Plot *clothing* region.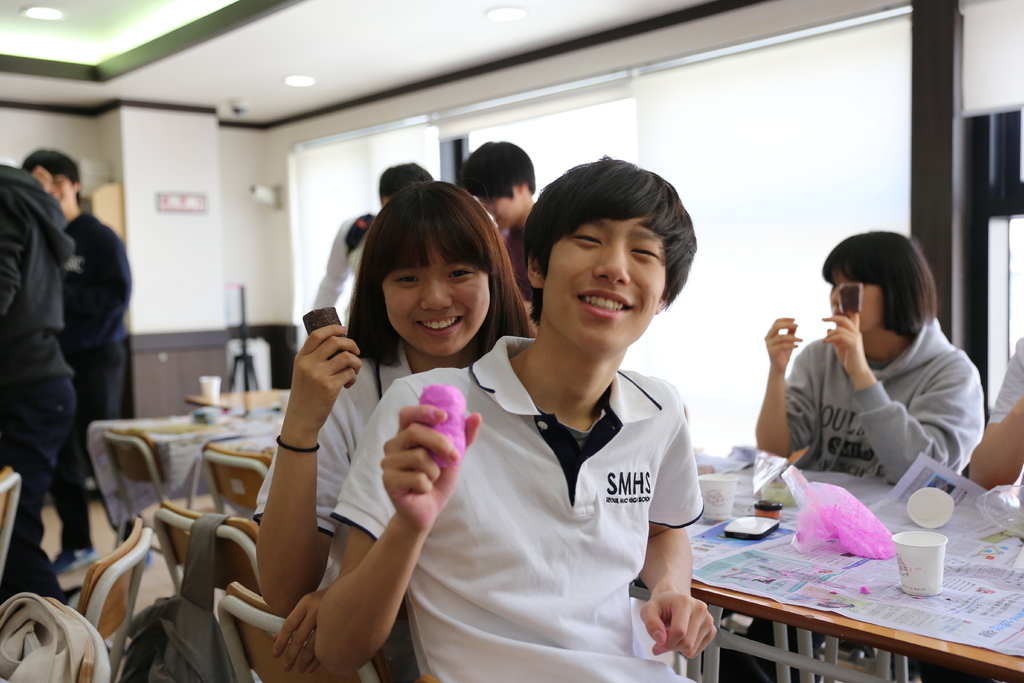
Plotted at BBox(991, 338, 1023, 491).
